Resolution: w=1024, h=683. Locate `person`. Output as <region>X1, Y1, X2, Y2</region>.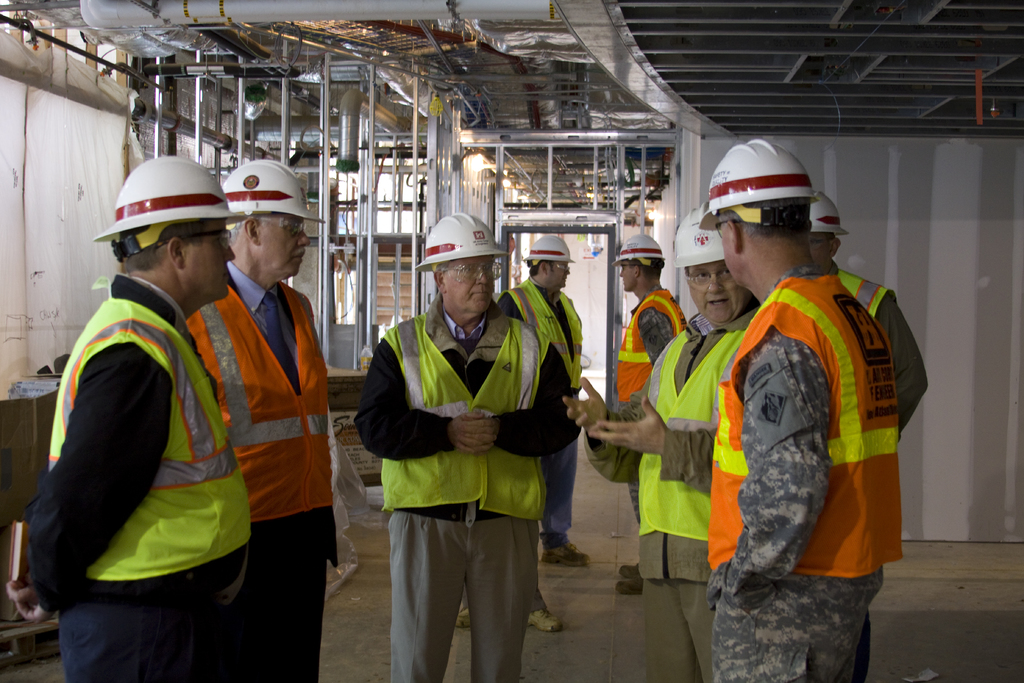
<region>499, 232, 593, 568</region>.
